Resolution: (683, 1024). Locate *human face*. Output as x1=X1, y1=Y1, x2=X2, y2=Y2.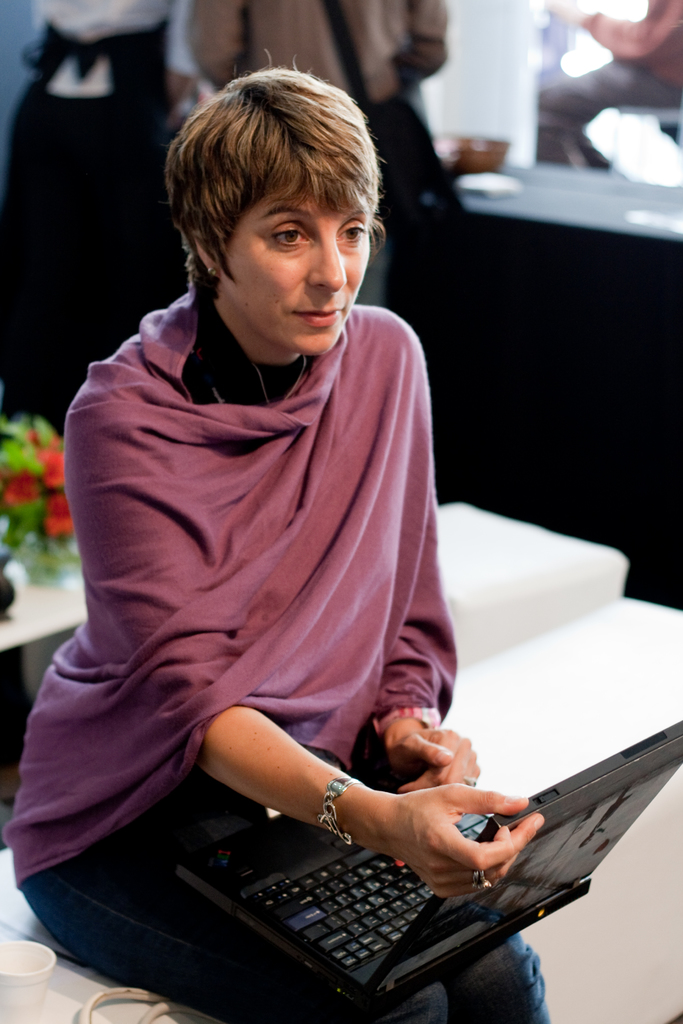
x1=197, y1=159, x2=374, y2=355.
